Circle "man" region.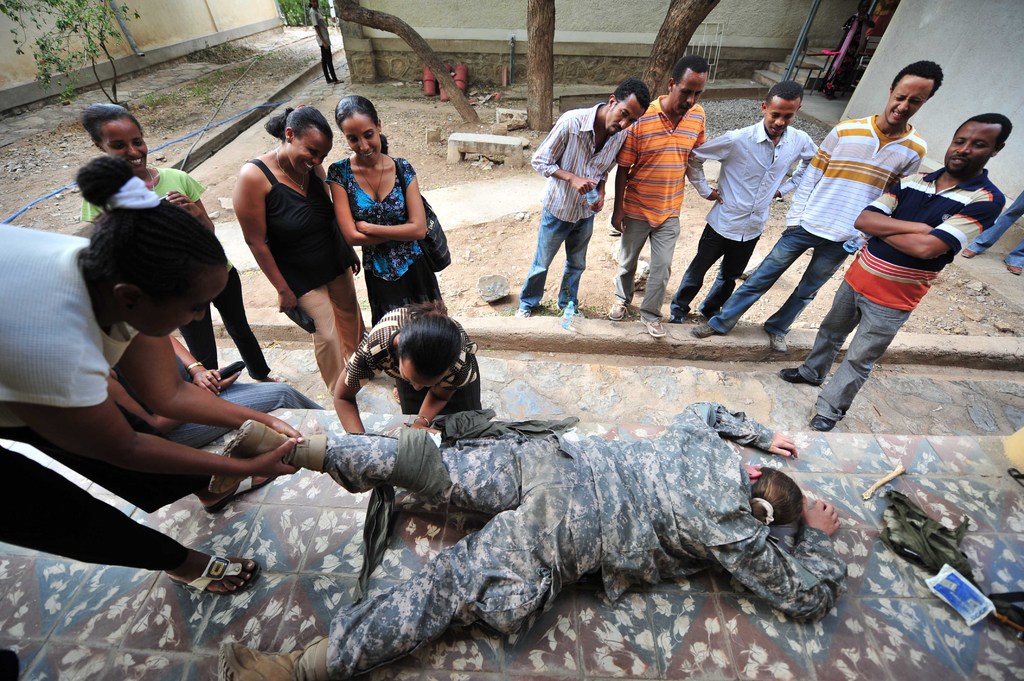
Region: Rect(526, 75, 655, 319).
